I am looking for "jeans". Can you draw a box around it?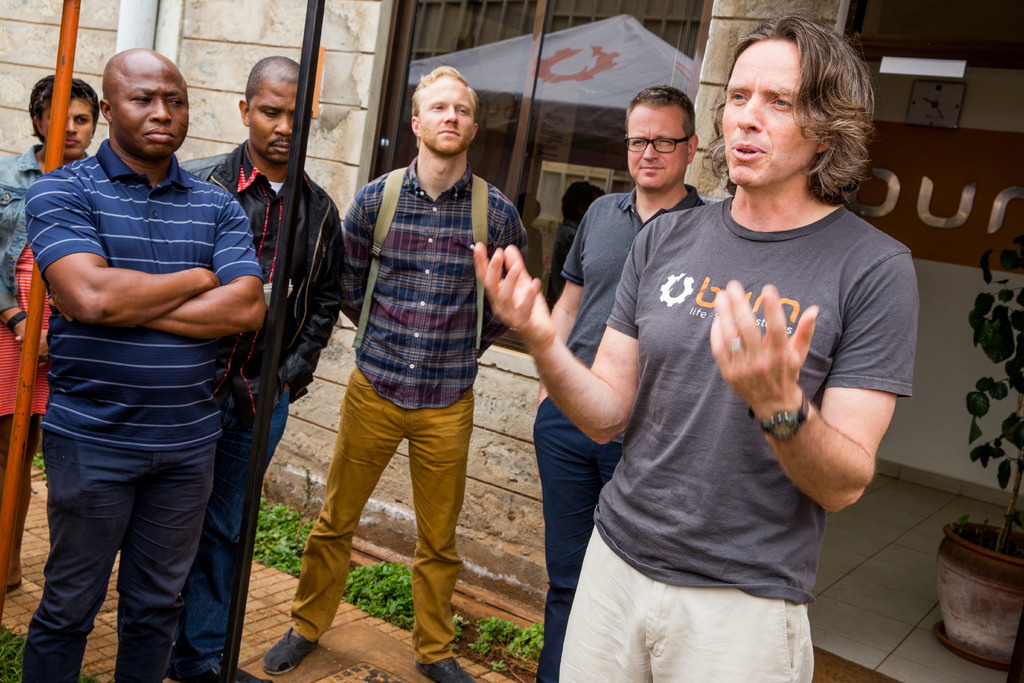
Sure, the bounding box is <box>168,386,290,679</box>.
